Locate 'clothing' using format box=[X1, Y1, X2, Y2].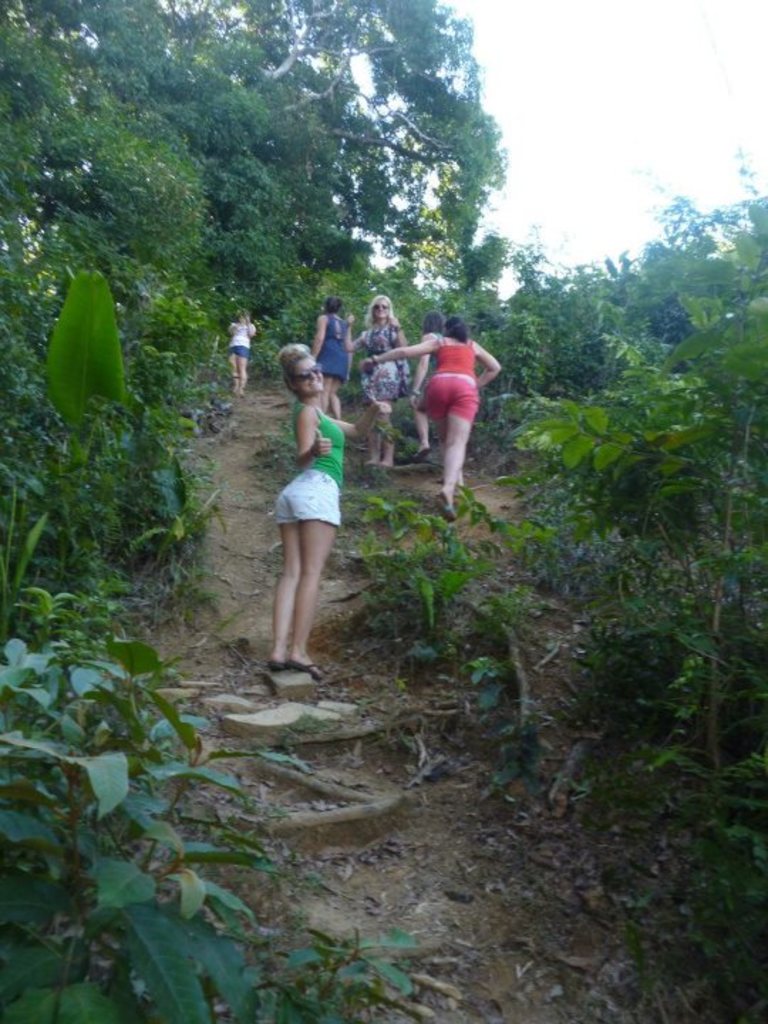
box=[364, 326, 408, 400].
